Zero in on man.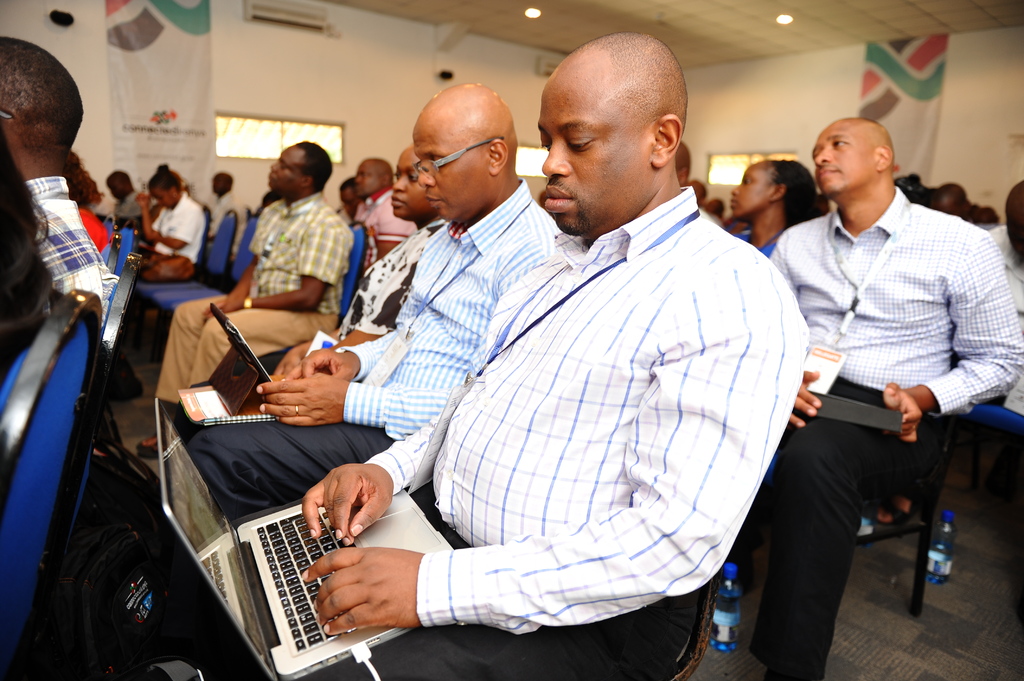
Zeroed in: 131:142:360:462.
